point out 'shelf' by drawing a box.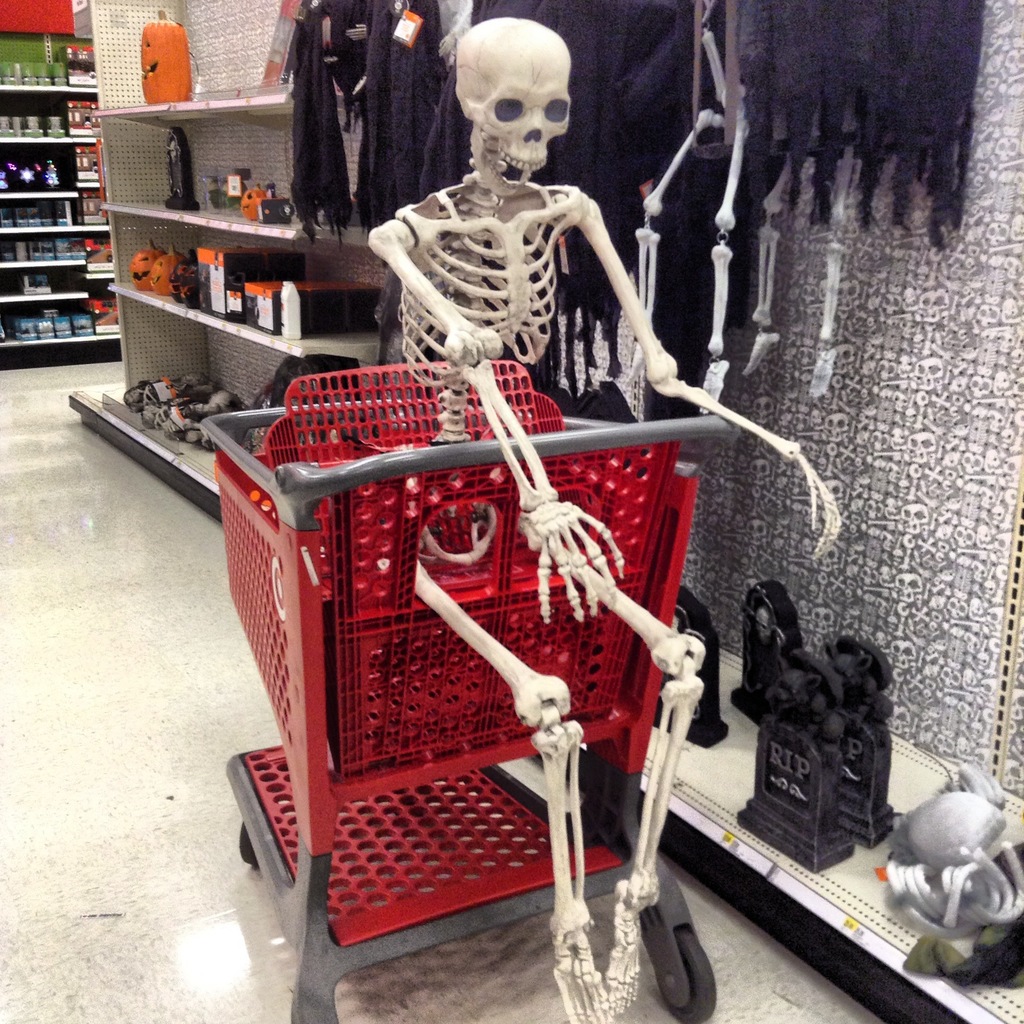
crop(0, 92, 114, 157).
